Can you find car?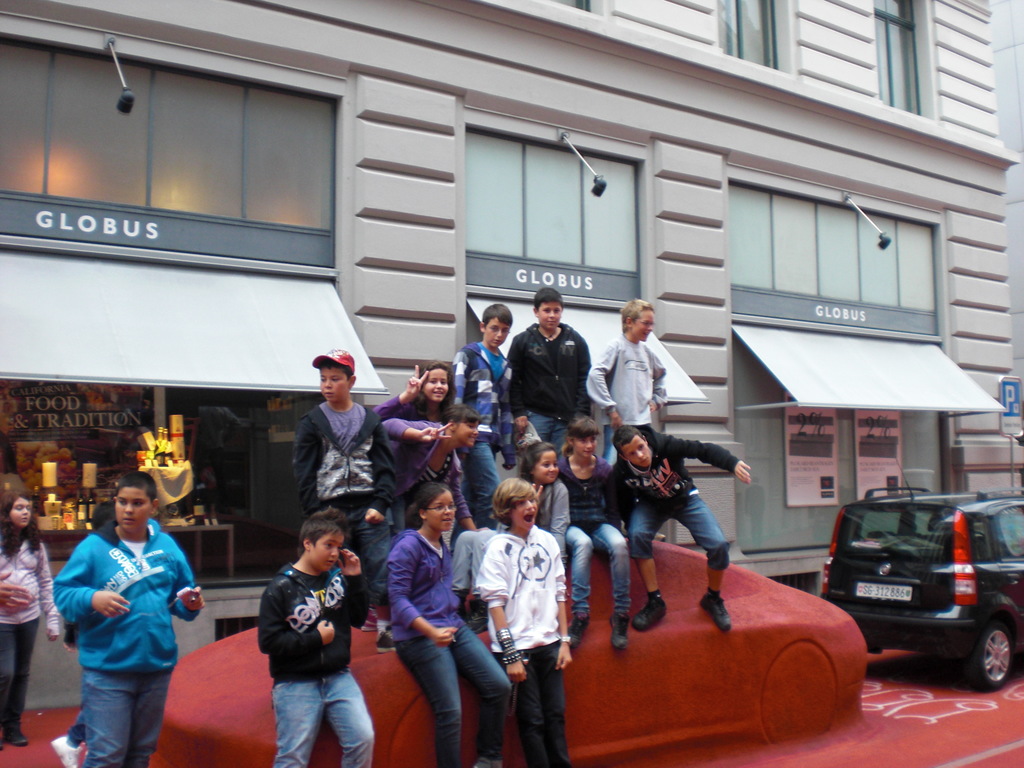
Yes, bounding box: Rect(817, 455, 1023, 693).
